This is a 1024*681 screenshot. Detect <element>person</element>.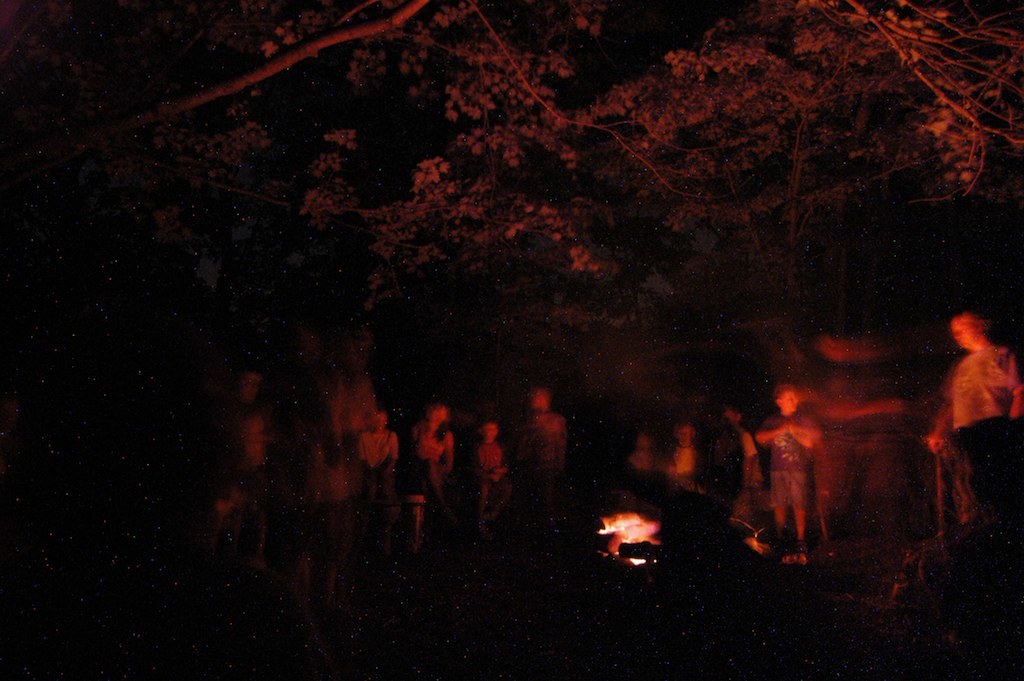
773,384,836,550.
